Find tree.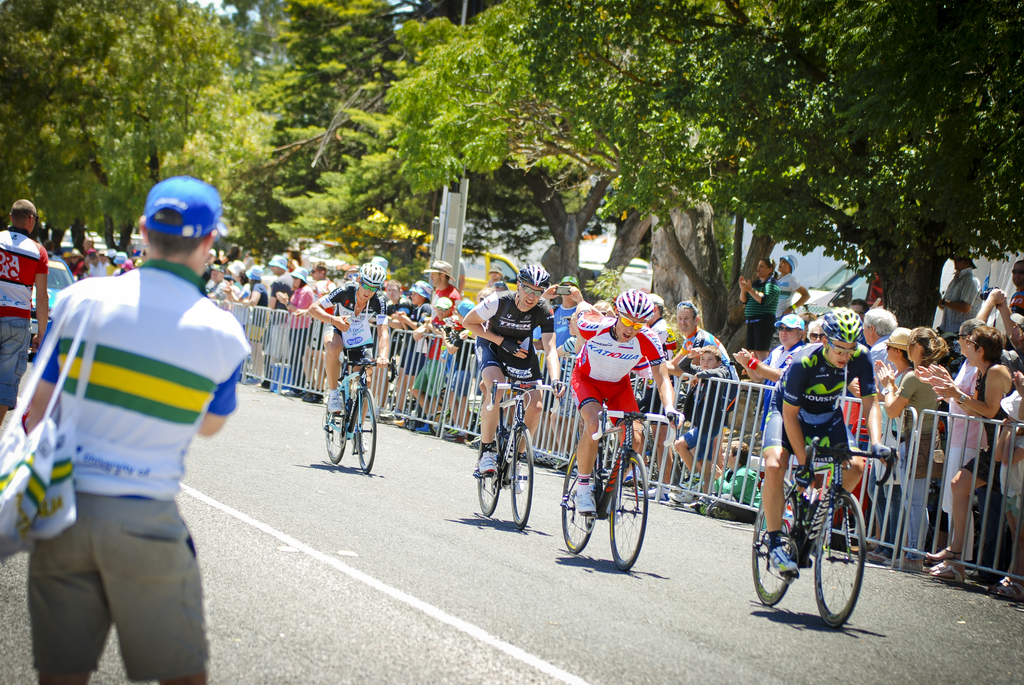
[left=23, top=148, right=99, bottom=257].
